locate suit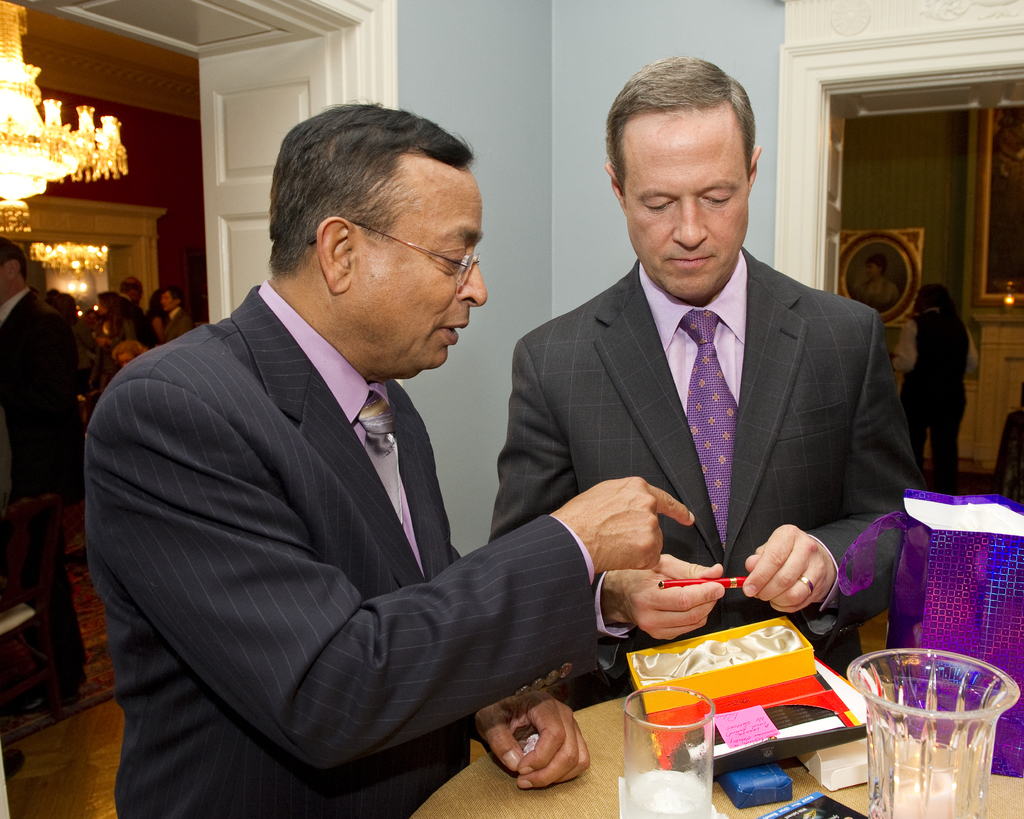
bbox=[72, 189, 626, 818]
